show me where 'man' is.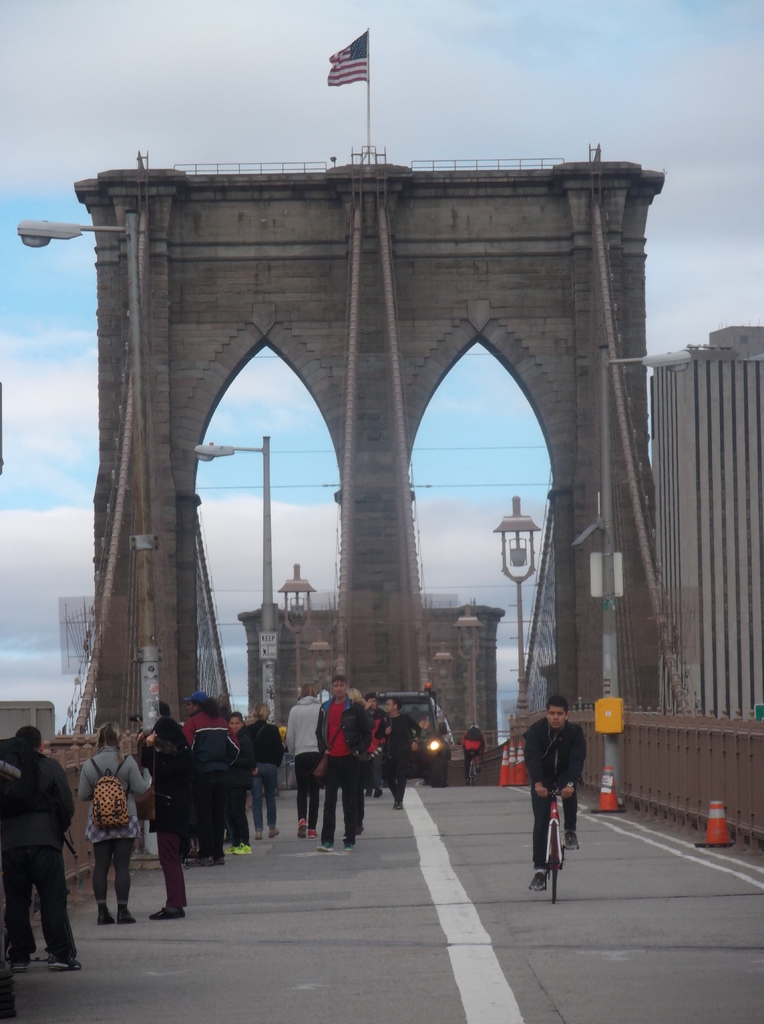
'man' is at x1=315 y1=676 x2=369 y2=849.
